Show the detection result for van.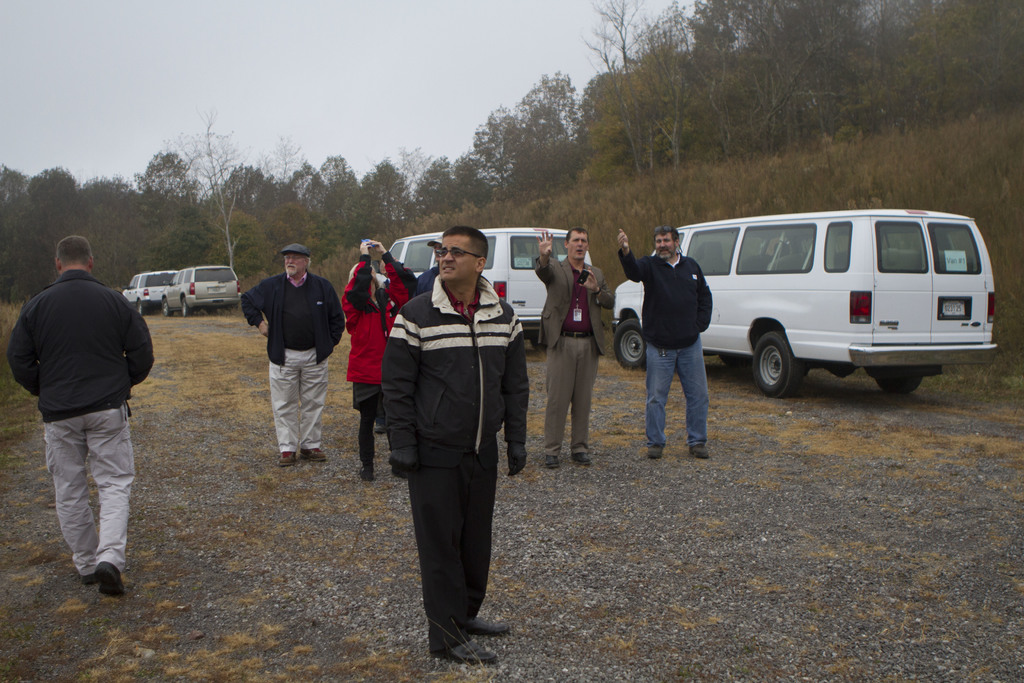
[left=609, top=209, right=1000, bottom=400].
